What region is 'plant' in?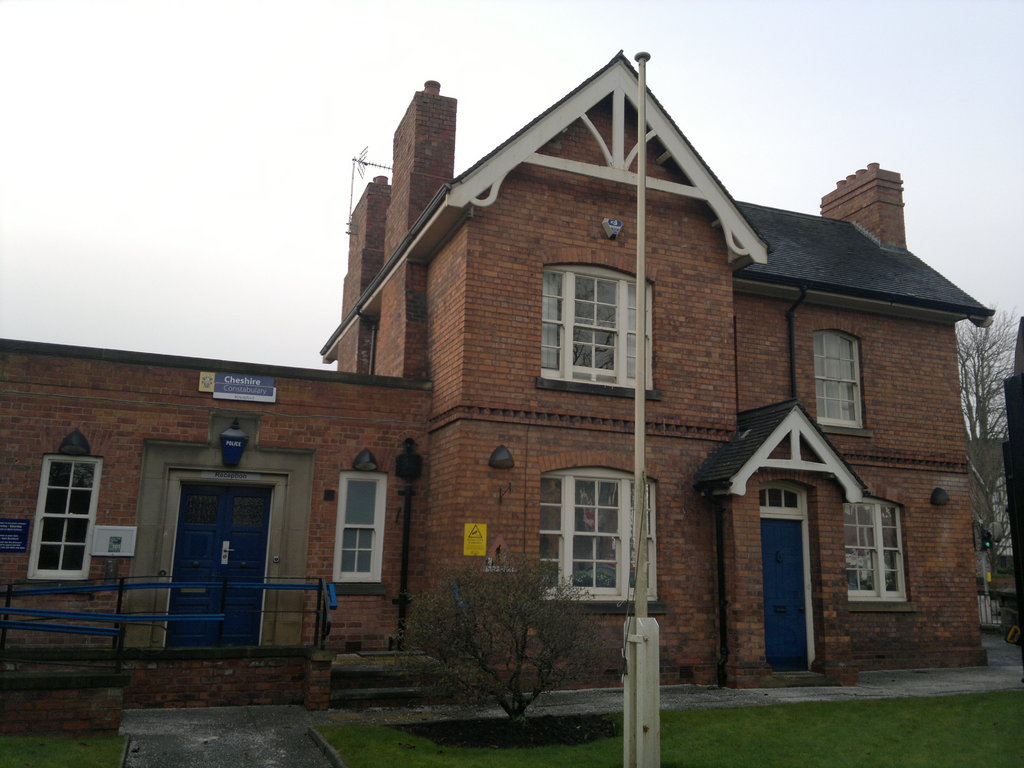
<region>321, 714, 620, 767</region>.
